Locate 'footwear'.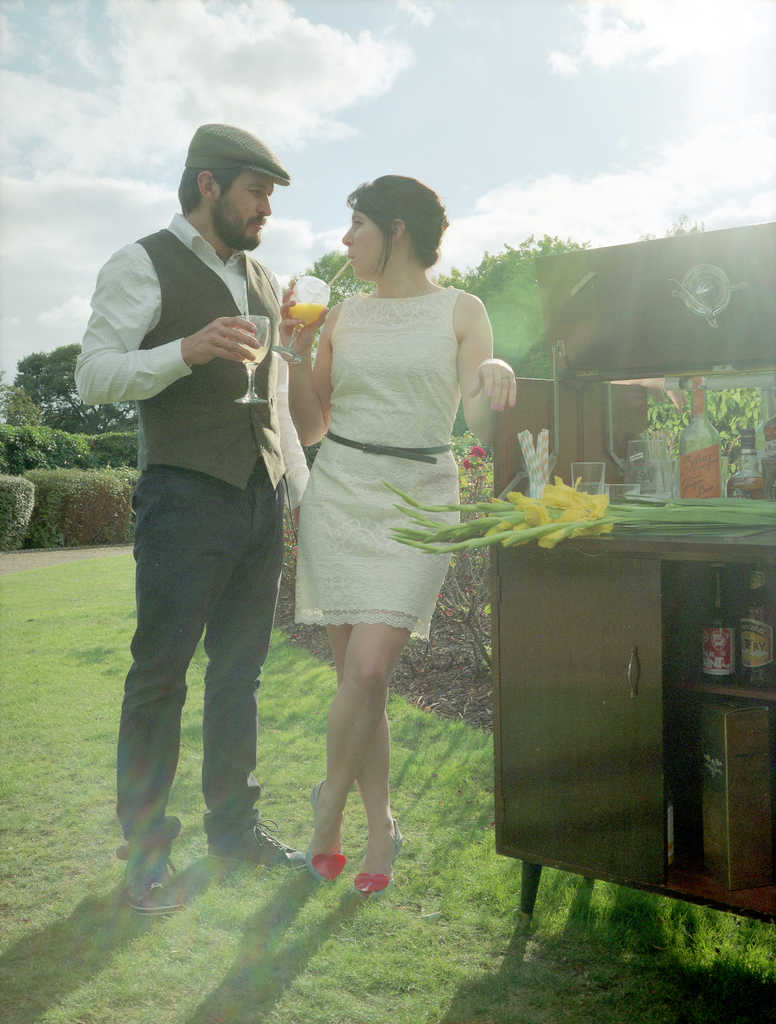
Bounding box: bbox(350, 828, 405, 908).
